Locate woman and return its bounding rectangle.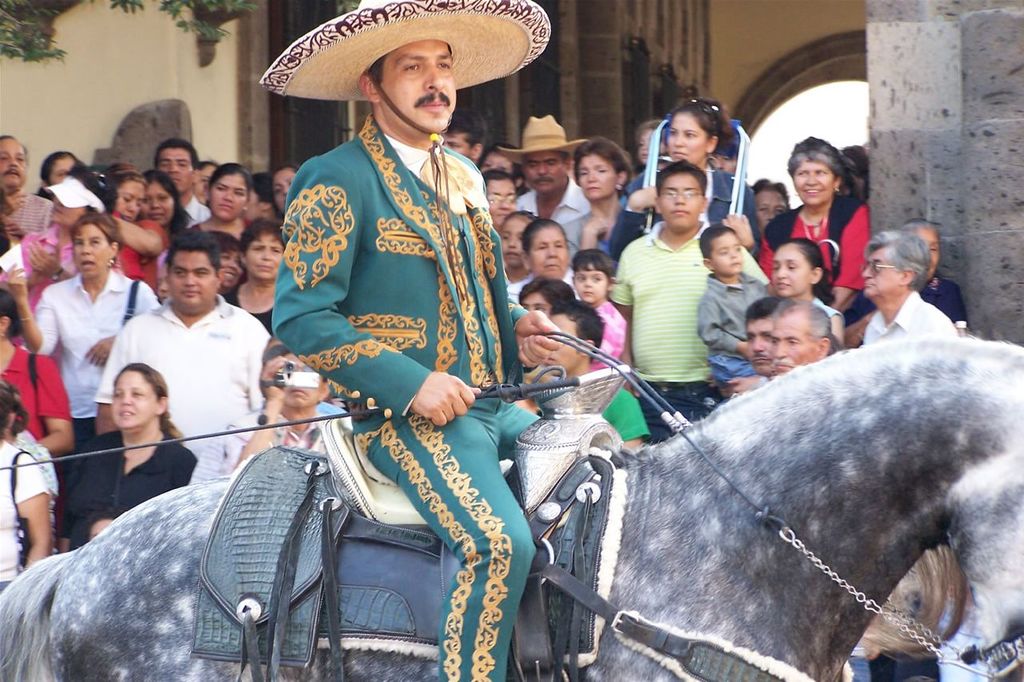
[x1=555, y1=136, x2=641, y2=256].
